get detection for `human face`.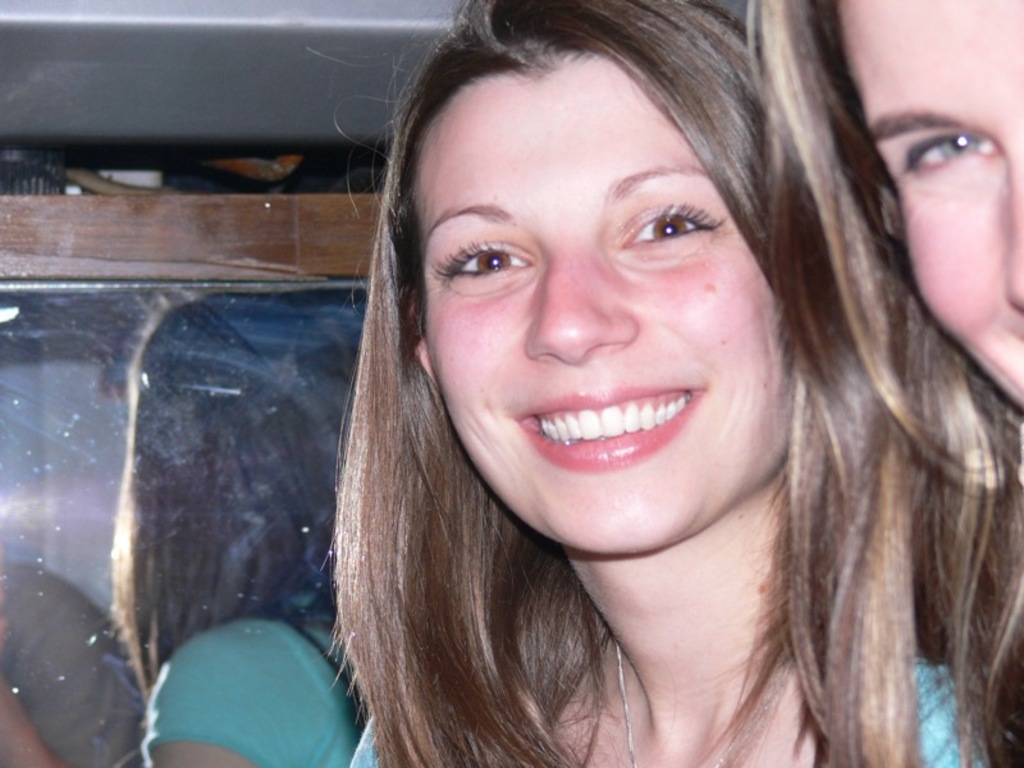
Detection: {"x1": 833, "y1": 1, "x2": 1023, "y2": 408}.
